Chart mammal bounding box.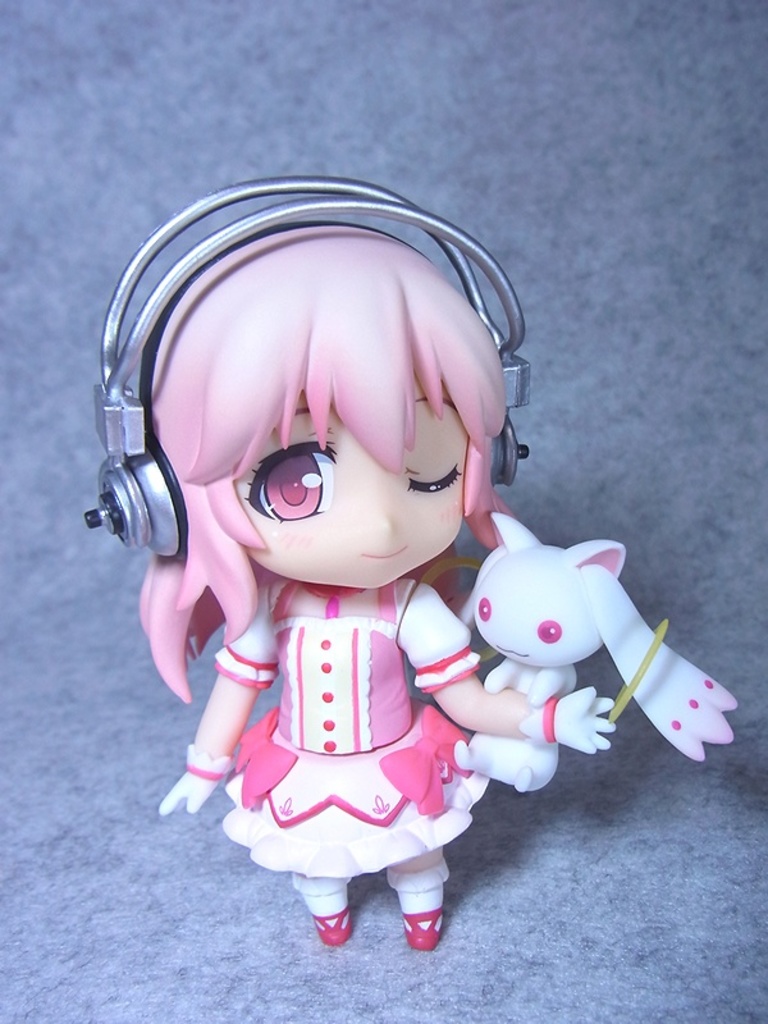
Charted: bbox=(76, 206, 632, 902).
